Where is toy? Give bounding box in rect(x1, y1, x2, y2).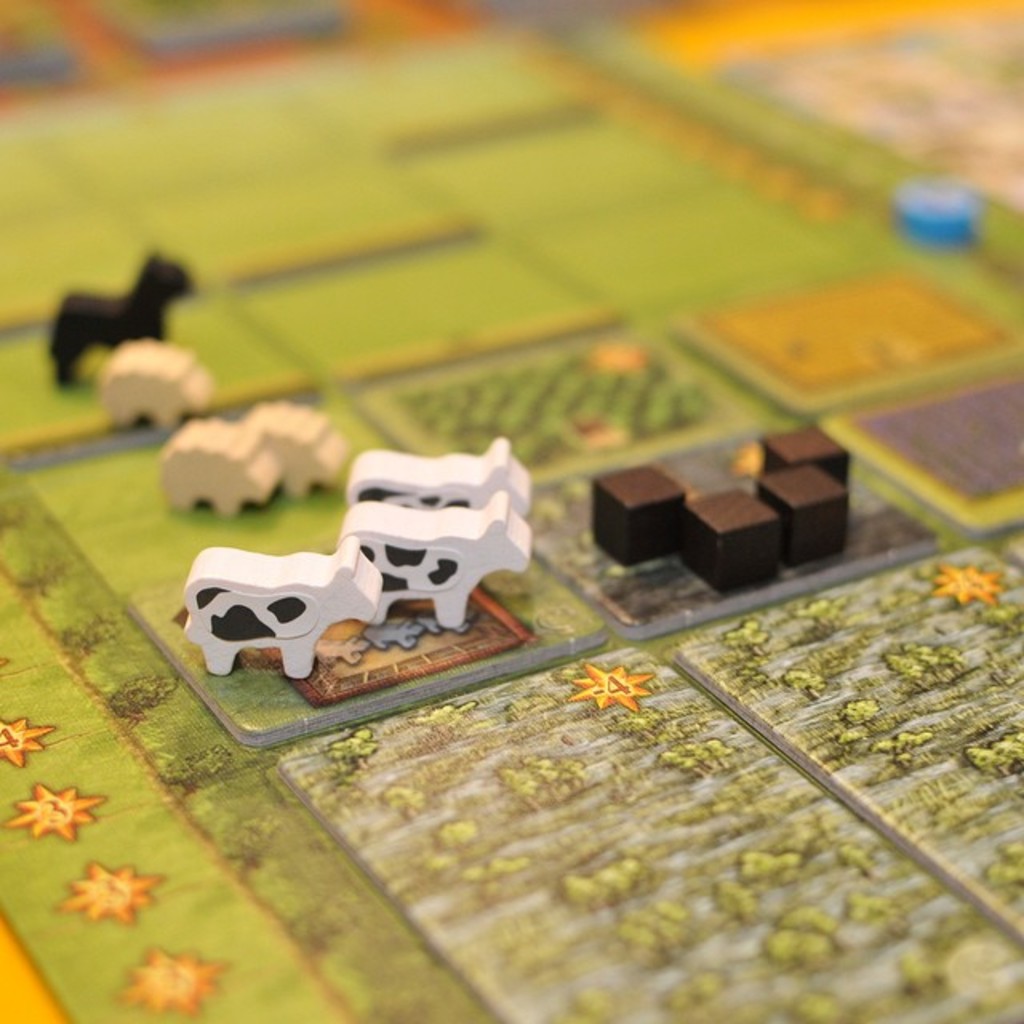
rect(182, 538, 386, 678).
